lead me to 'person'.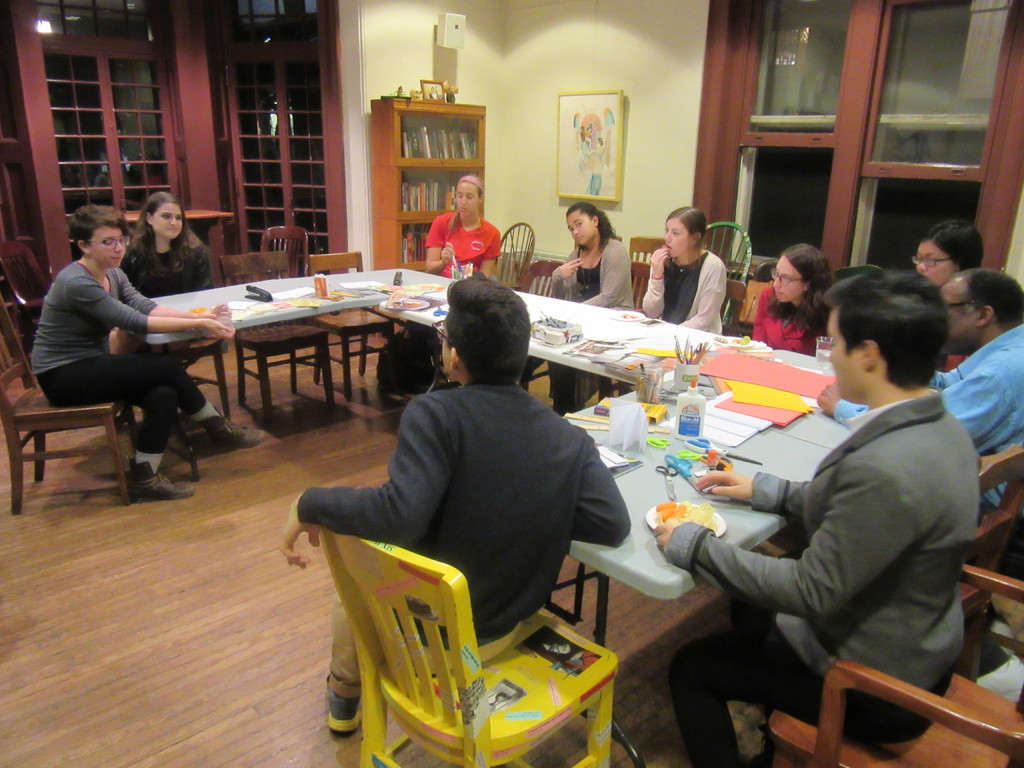
Lead to [x1=25, y1=199, x2=269, y2=500].
